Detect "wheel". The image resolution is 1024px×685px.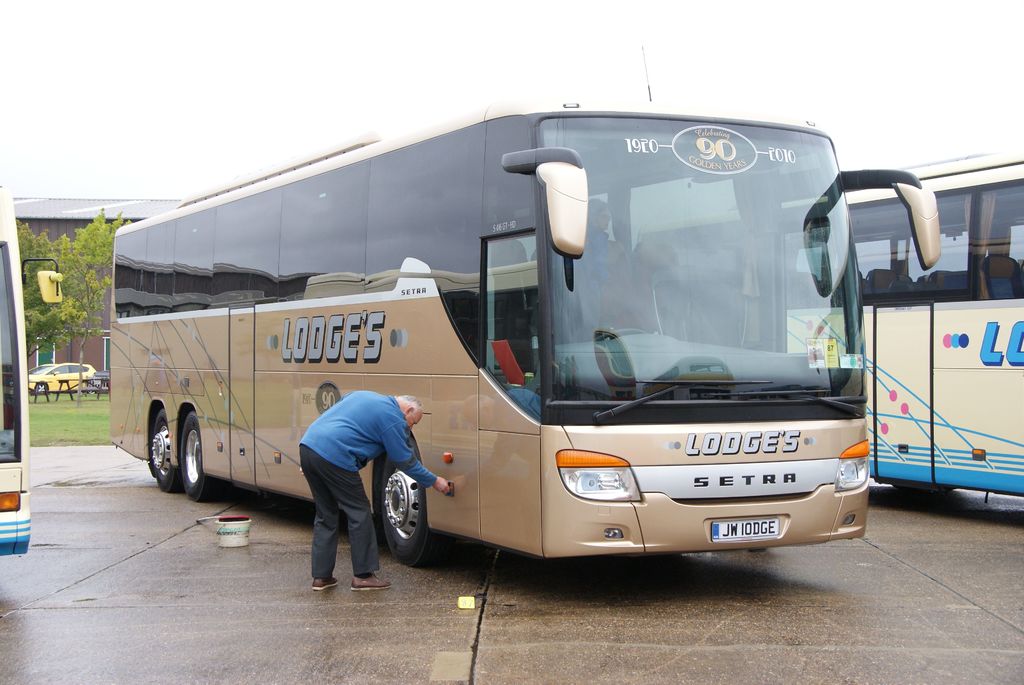
select_region(148, 407, 182, 491).
